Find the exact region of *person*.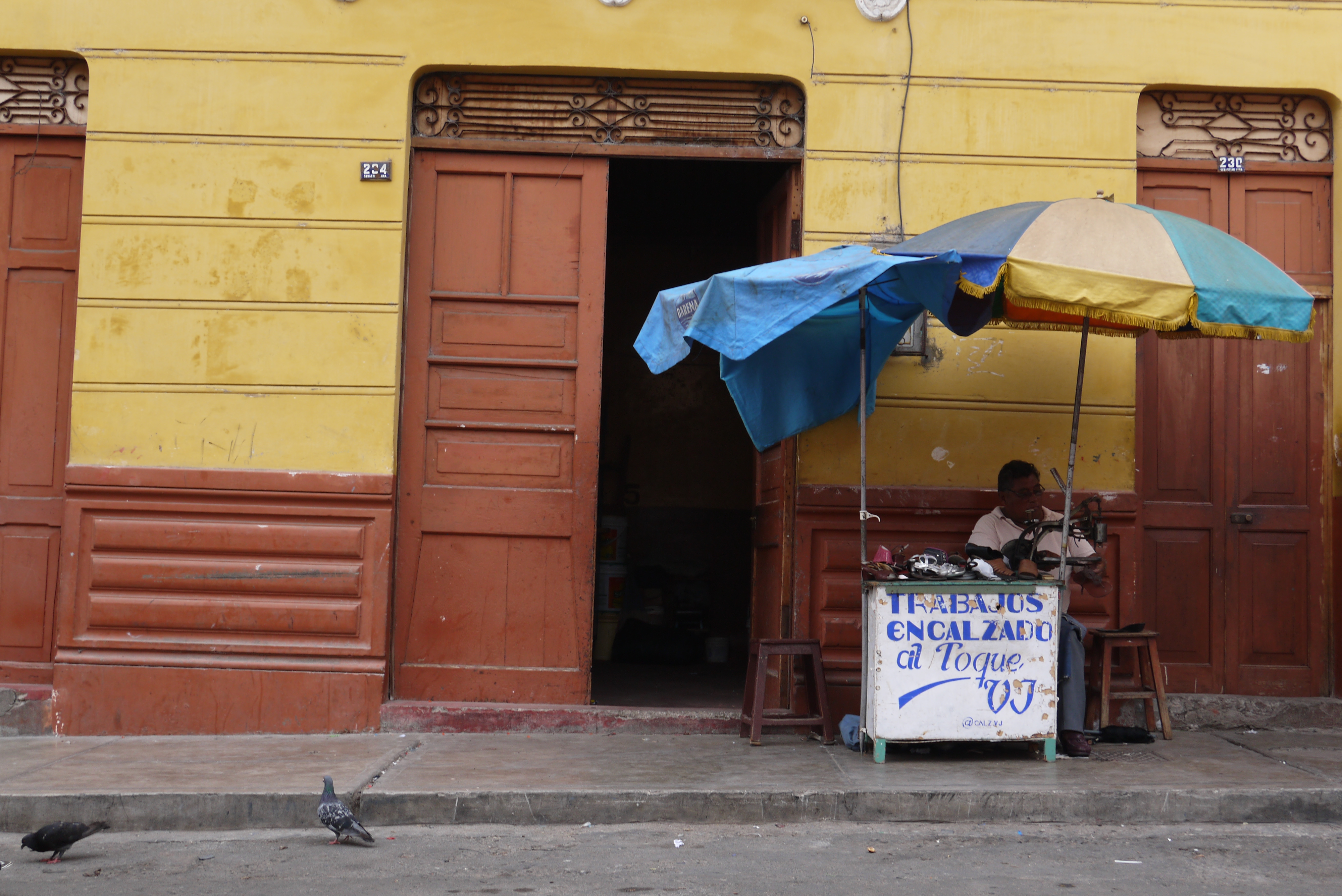
Exact region: box=[323, 152, 368, 254].
